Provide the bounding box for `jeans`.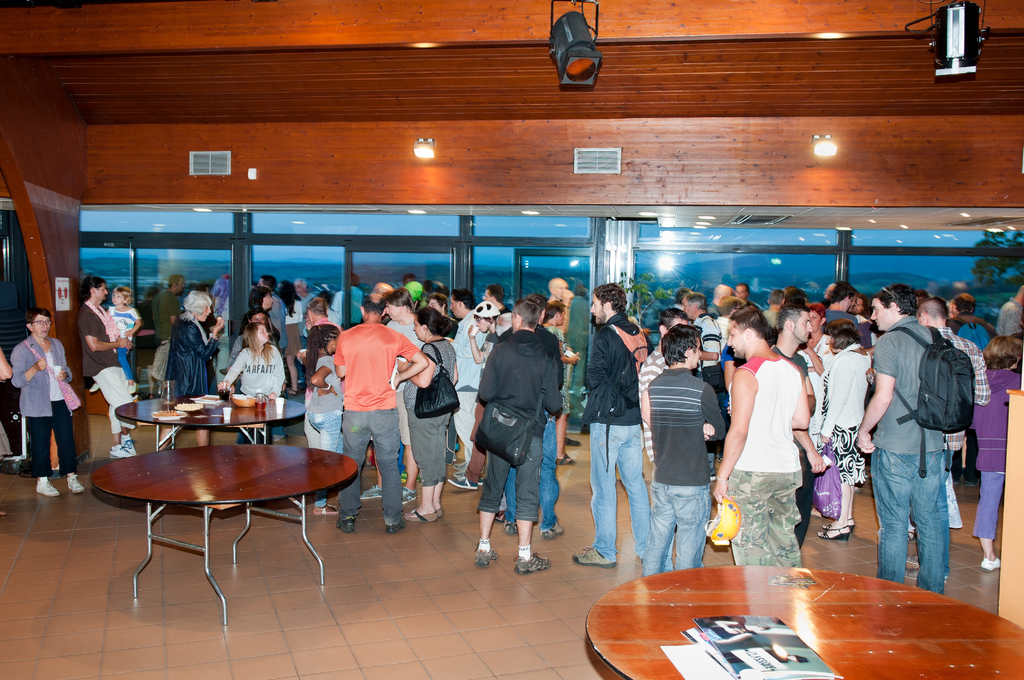
bbox=[591, 424, 651, 560].
